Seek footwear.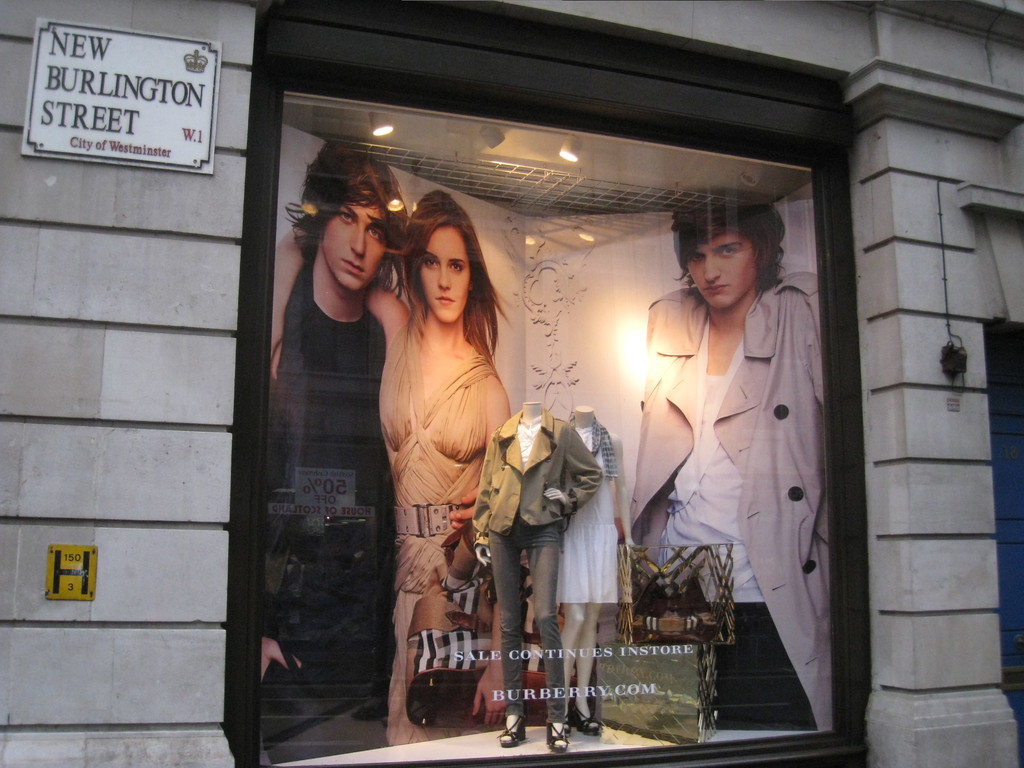
<bbox>502, 723, 524, 748</bbox>.
